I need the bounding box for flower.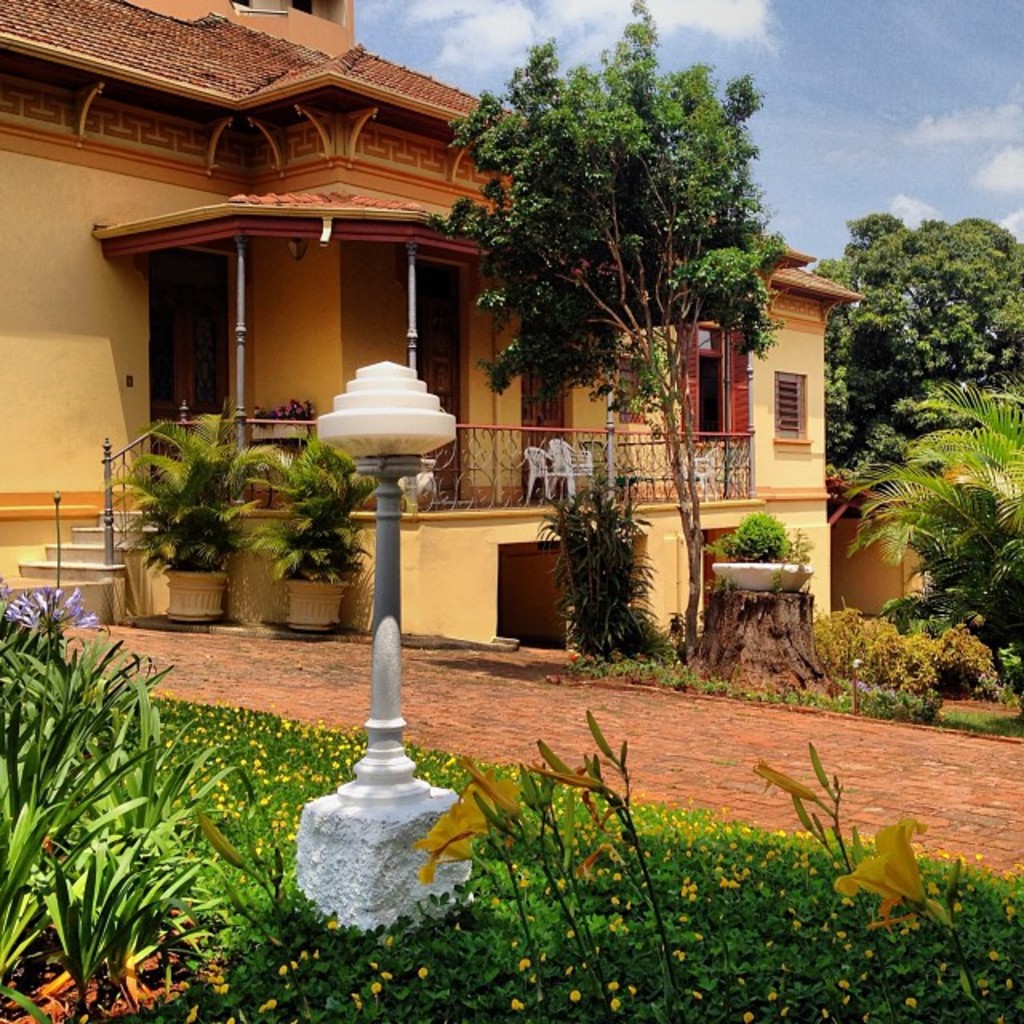
Here it is: box(0, 582, 102, 643).
